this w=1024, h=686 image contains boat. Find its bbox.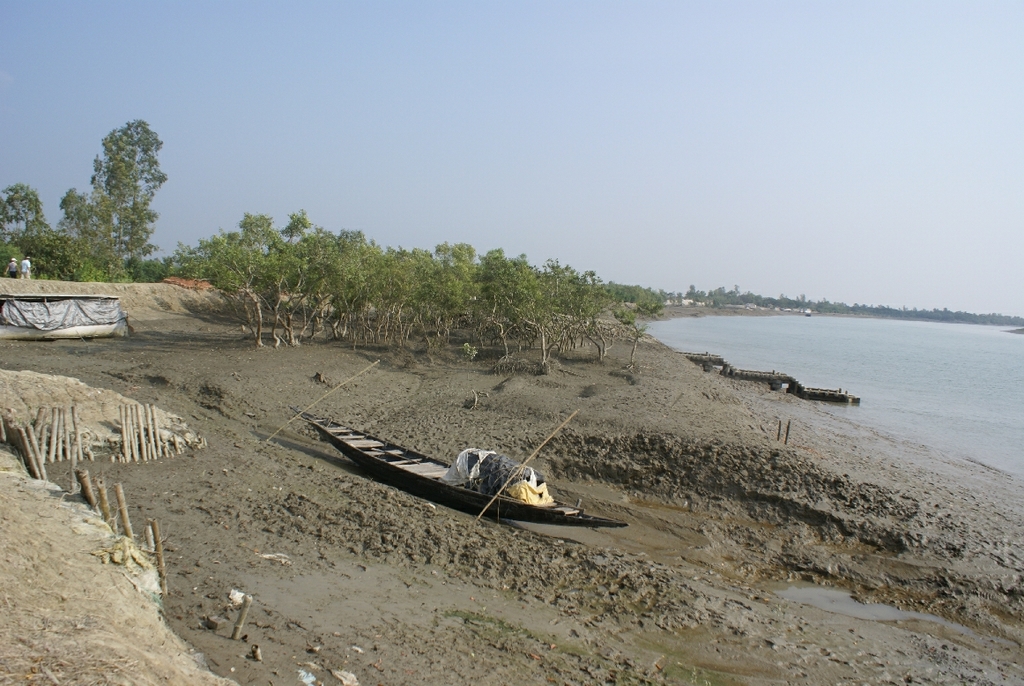
rect(297, 429, 631, 526).
